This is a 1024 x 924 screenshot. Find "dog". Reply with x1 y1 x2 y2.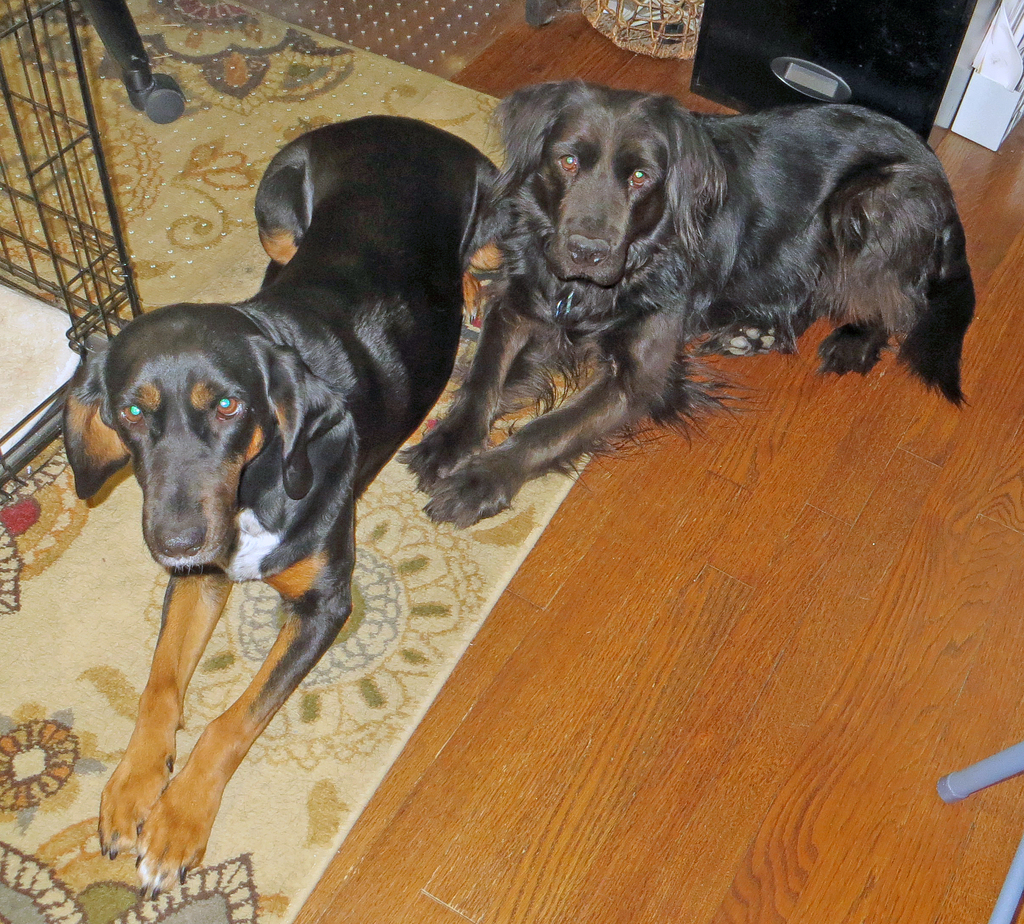
390 69 983 528.
